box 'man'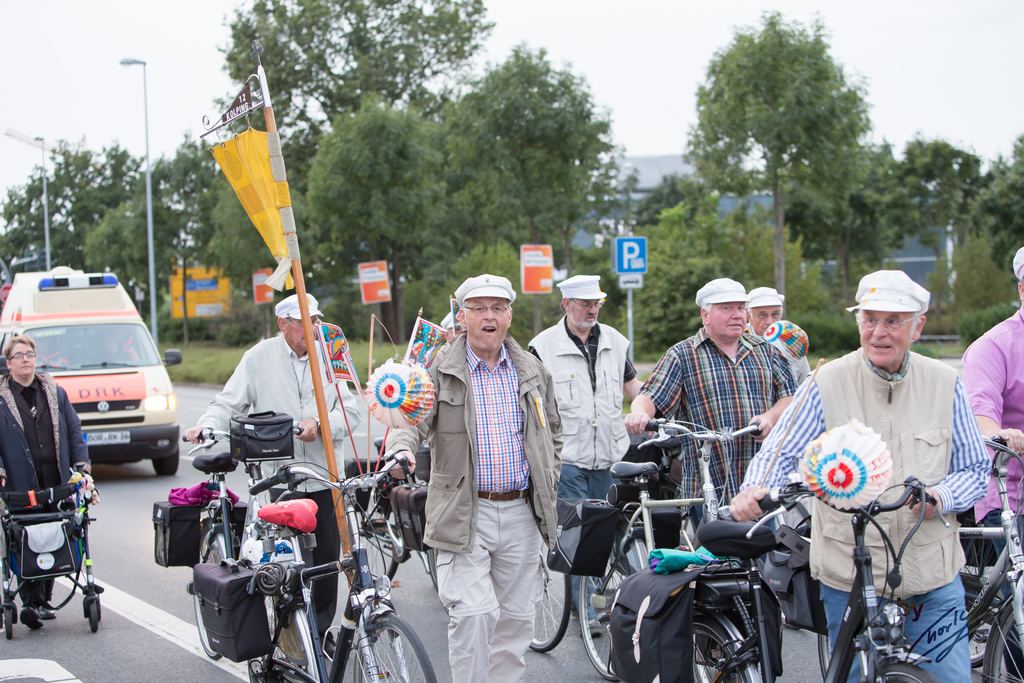
180, 286, 366, 632
